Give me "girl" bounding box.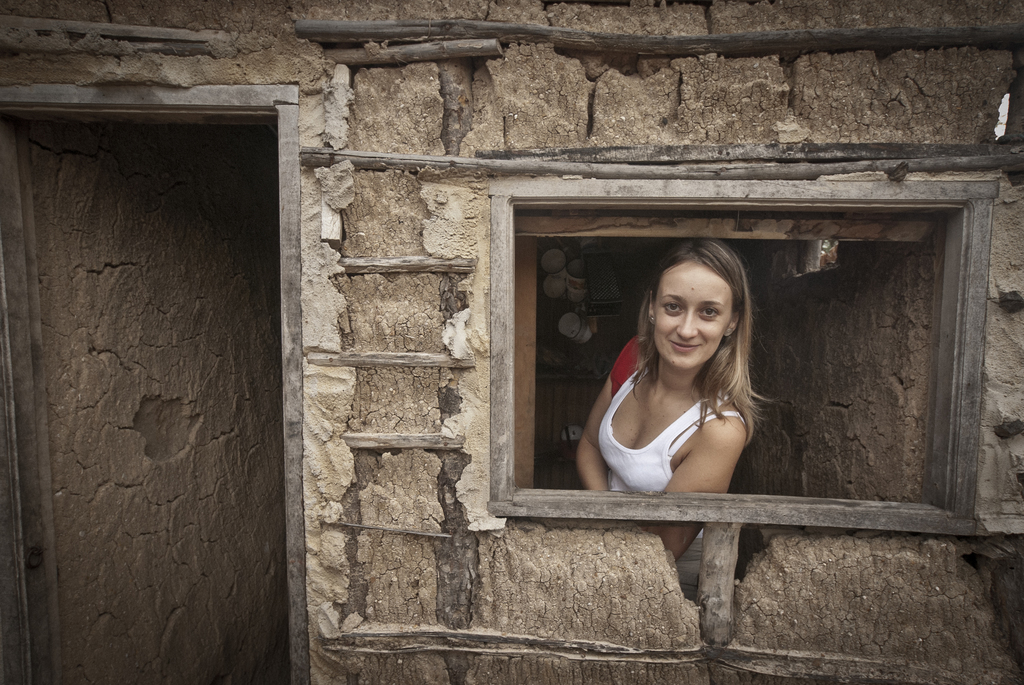
577 232 776 558.
